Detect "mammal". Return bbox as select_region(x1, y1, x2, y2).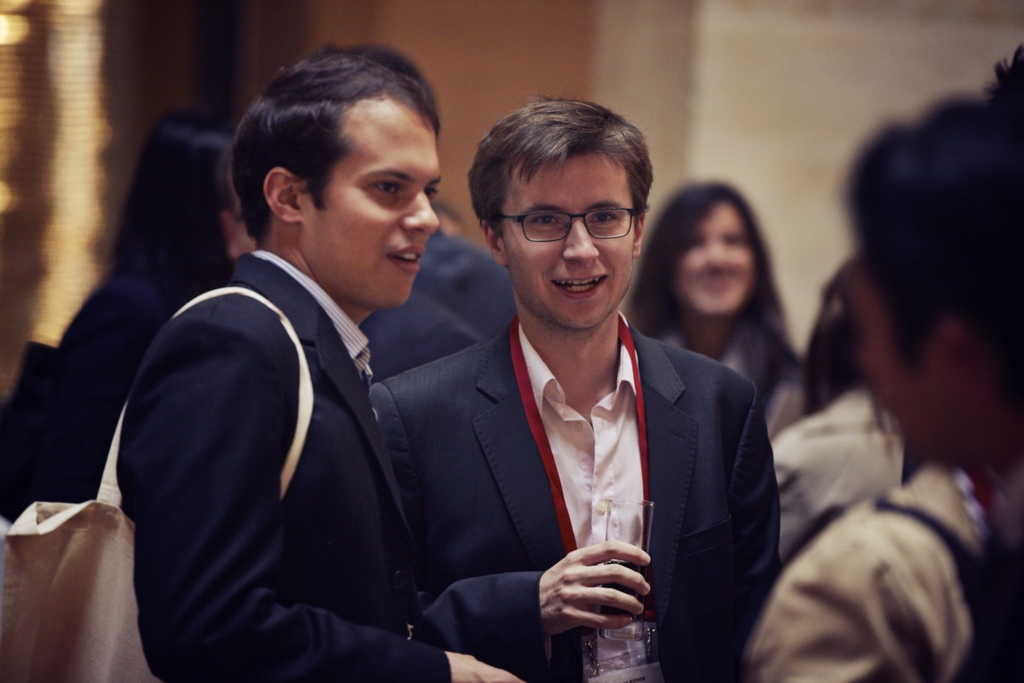
select_region(624, 177, 813, 443).
